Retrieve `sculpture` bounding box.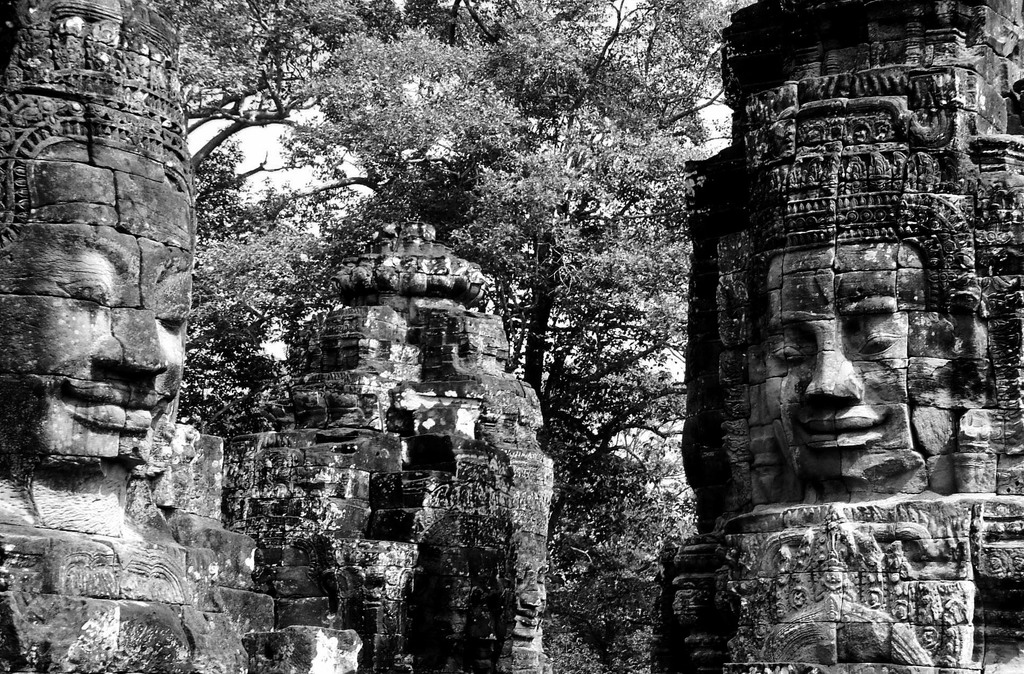
Bounding box: box=[0, 133, 223, 476].
